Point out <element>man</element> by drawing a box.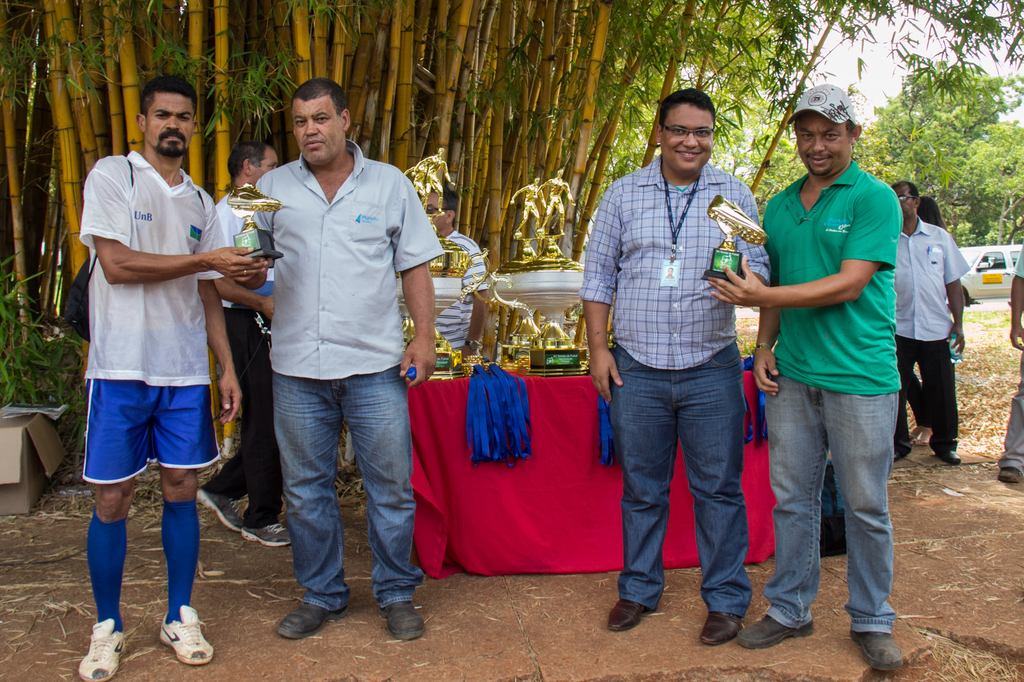
rect(396, 180, 488, 360).
